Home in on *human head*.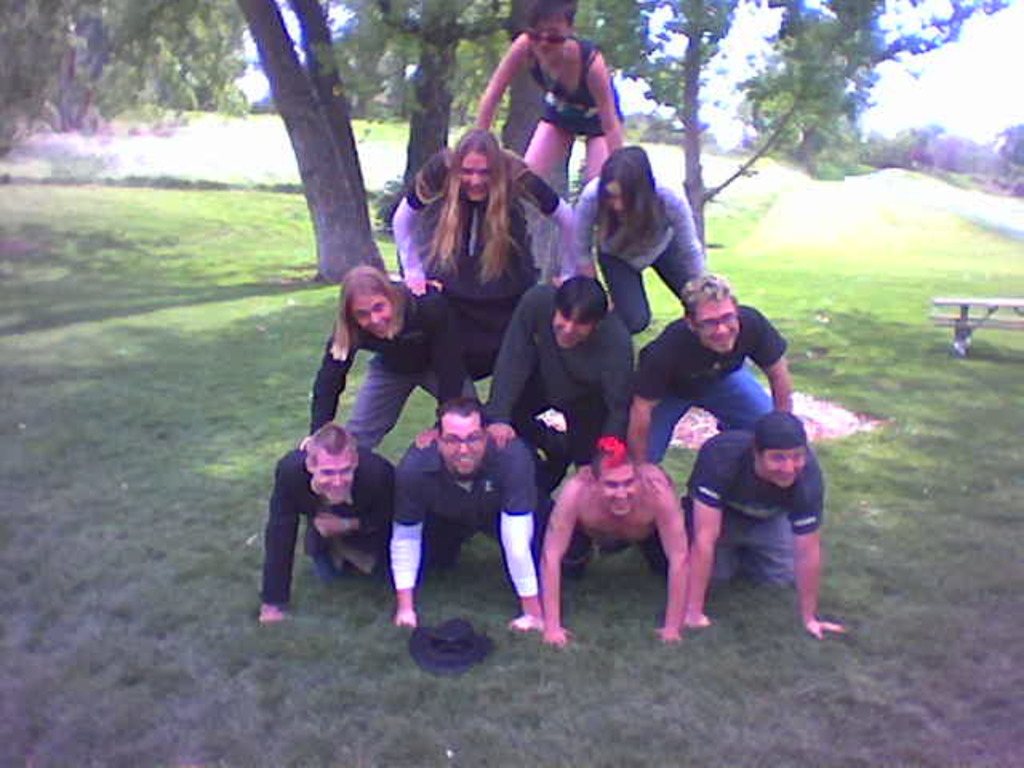
Homed in at (left=435, top=395, right=491, bottom=472).
